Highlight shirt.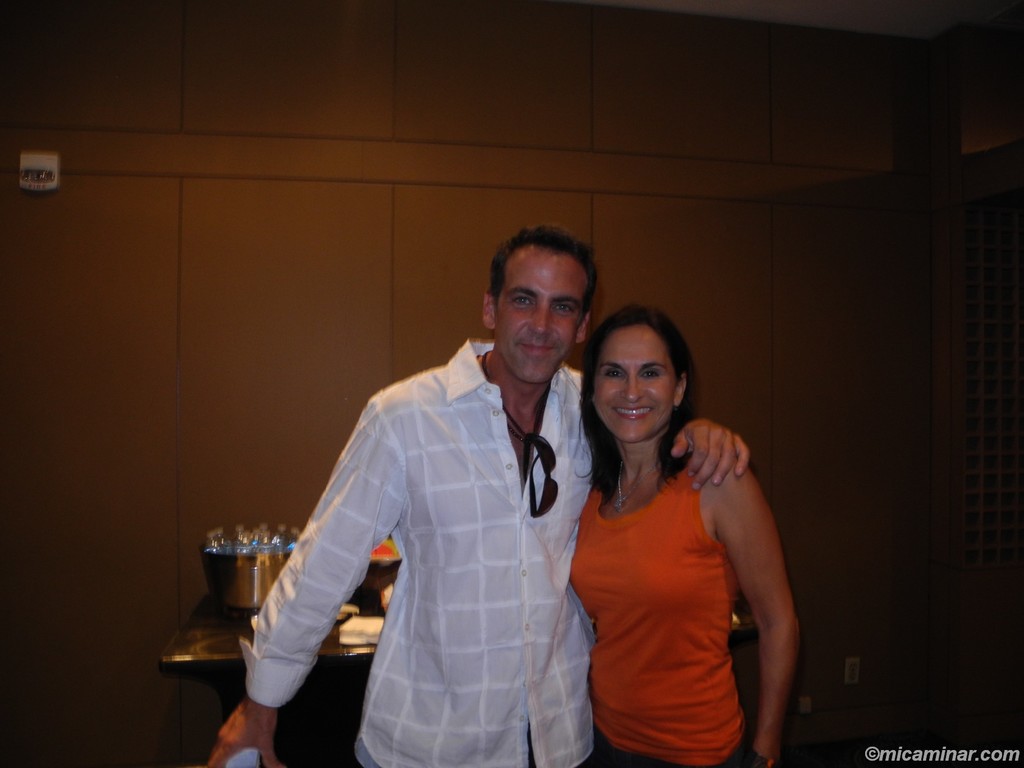
Highlighted region: {"left": 233, "top": 323, "right": 609, "bottom": 724}.
